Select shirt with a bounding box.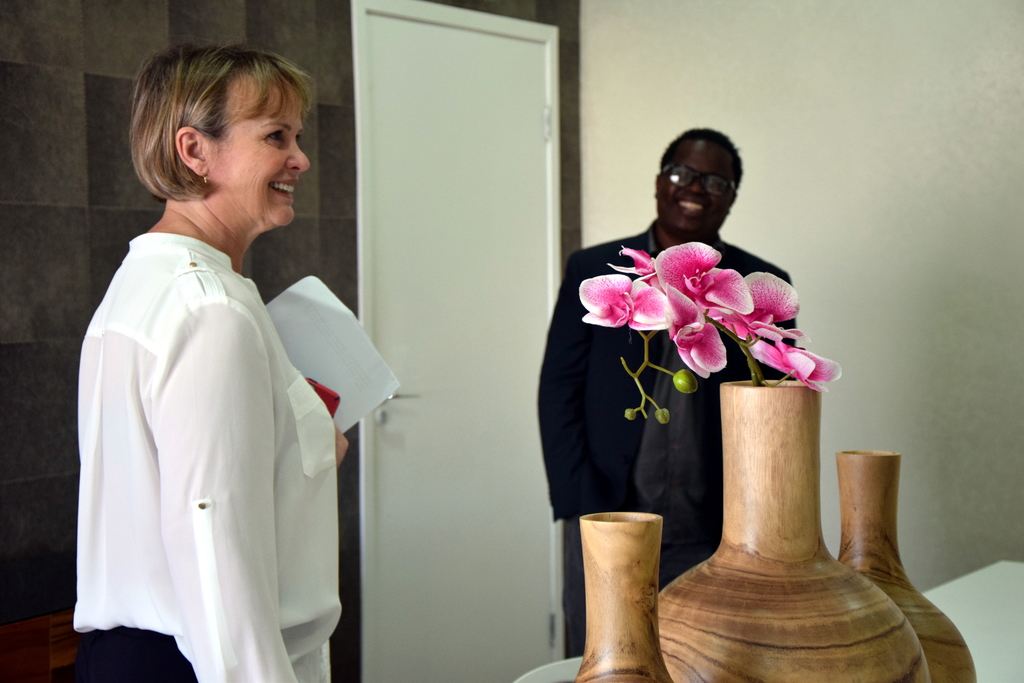
locate(630, 218, 710, 547).
